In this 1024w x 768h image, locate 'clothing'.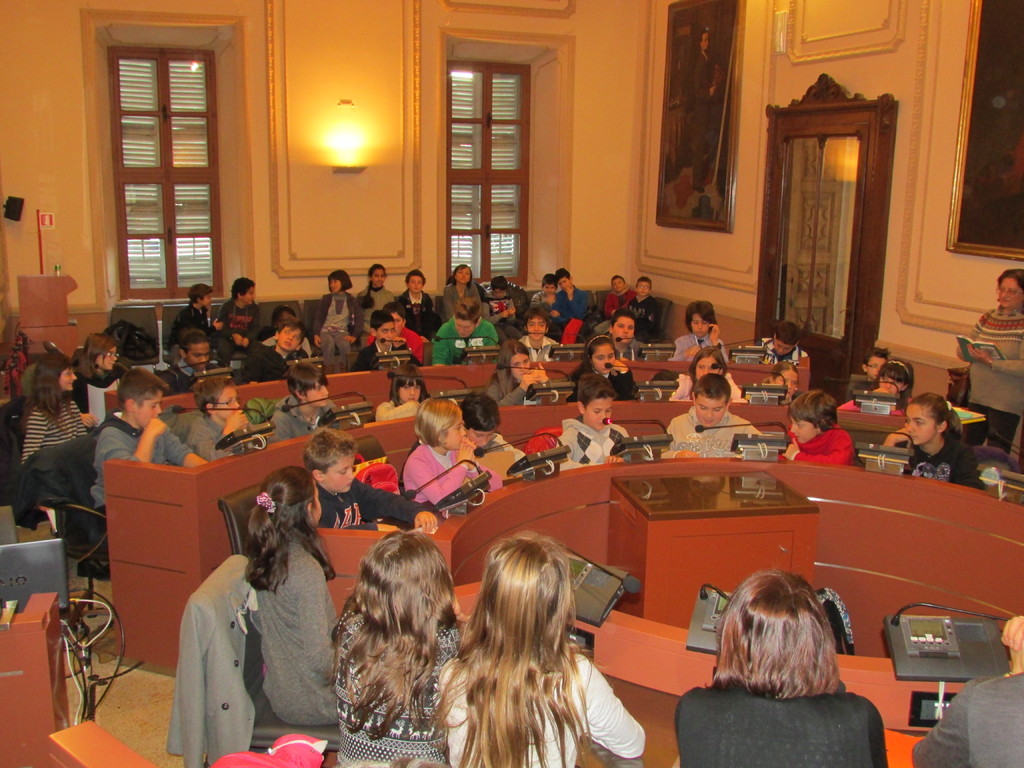
Bounding box: locate(184, 407, 239, 464).
